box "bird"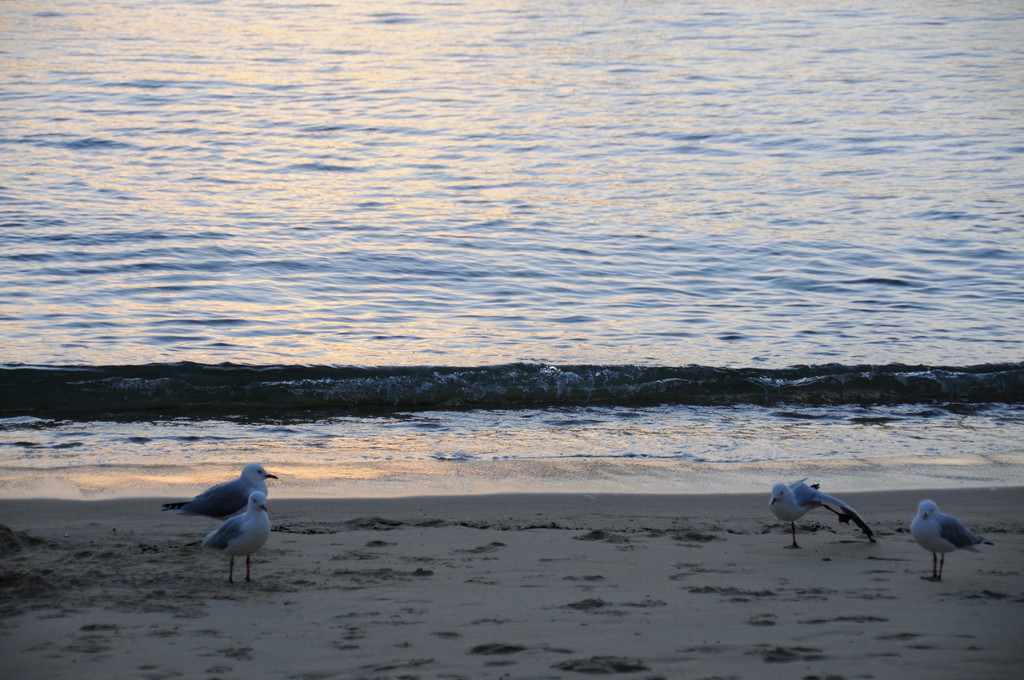
bbox=(920, 507, 994, 572)
